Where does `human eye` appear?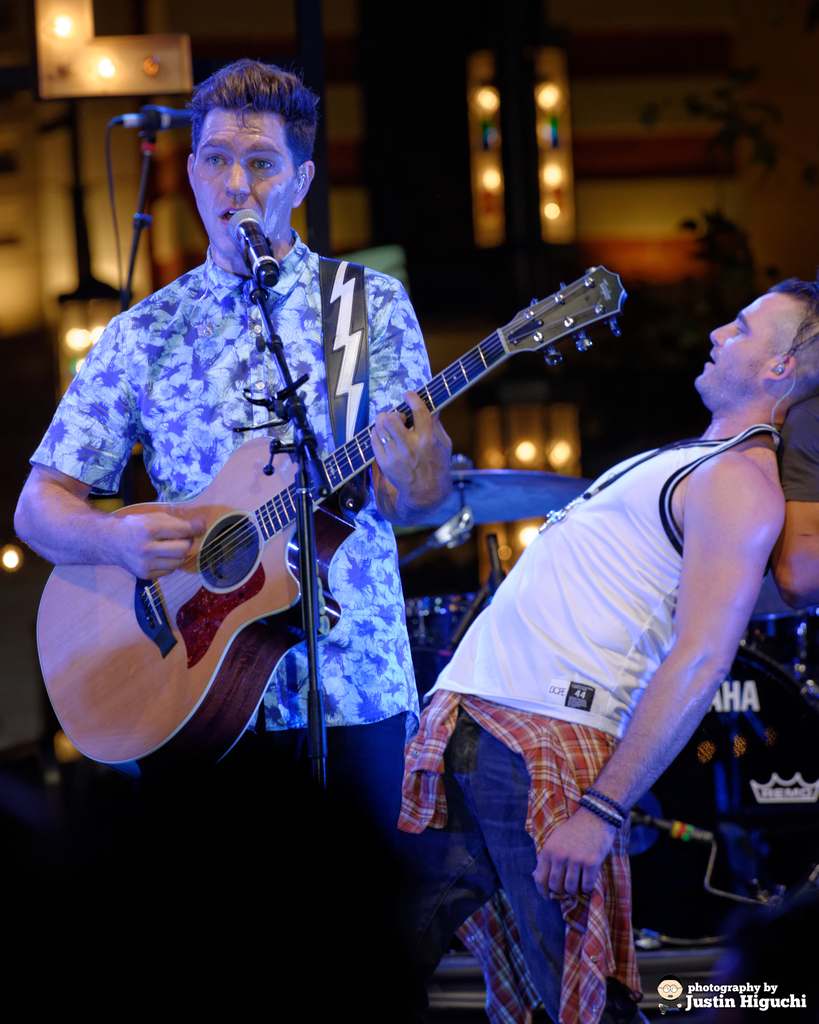
Appears at <bbox>246, 149, 279, 182</bbox>.
